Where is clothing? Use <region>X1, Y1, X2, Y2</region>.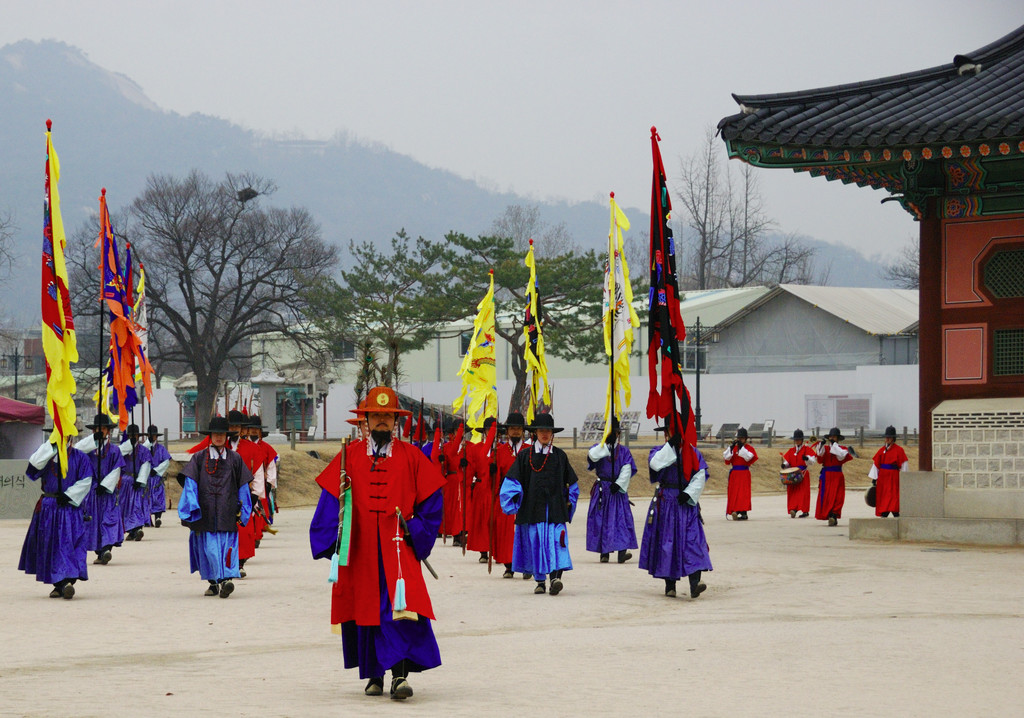
<region>643, 450, 718, 584</region>.
